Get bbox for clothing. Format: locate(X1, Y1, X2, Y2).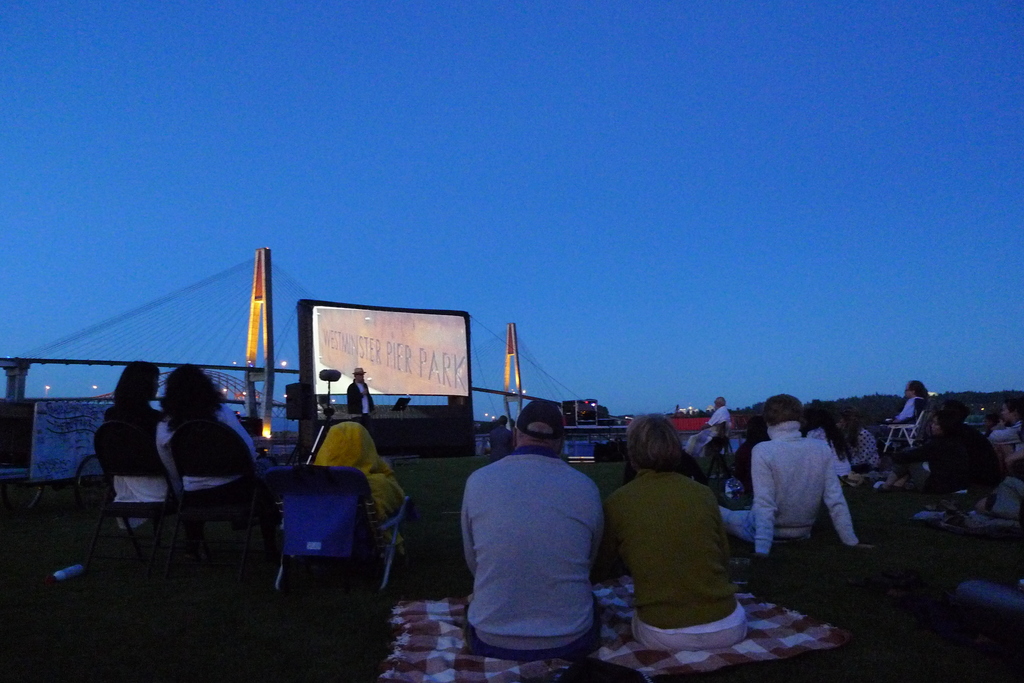
locate(83, 403, 166, 515).
